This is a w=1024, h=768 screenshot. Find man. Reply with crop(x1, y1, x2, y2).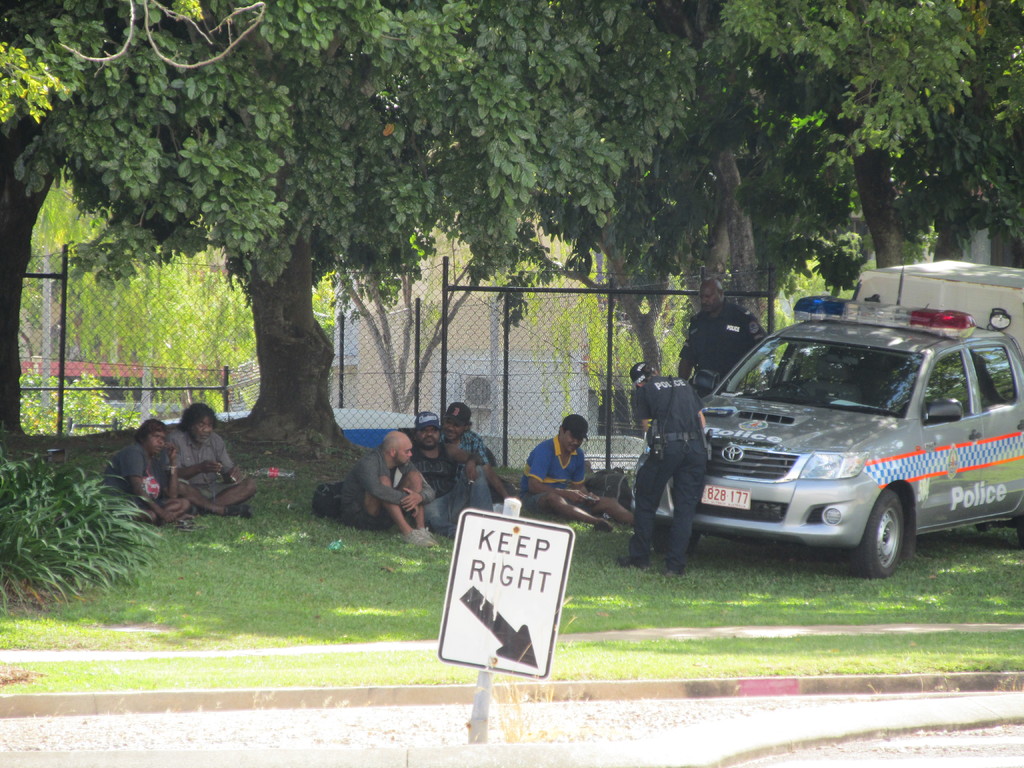
crop(515, 415, 636, 533).
